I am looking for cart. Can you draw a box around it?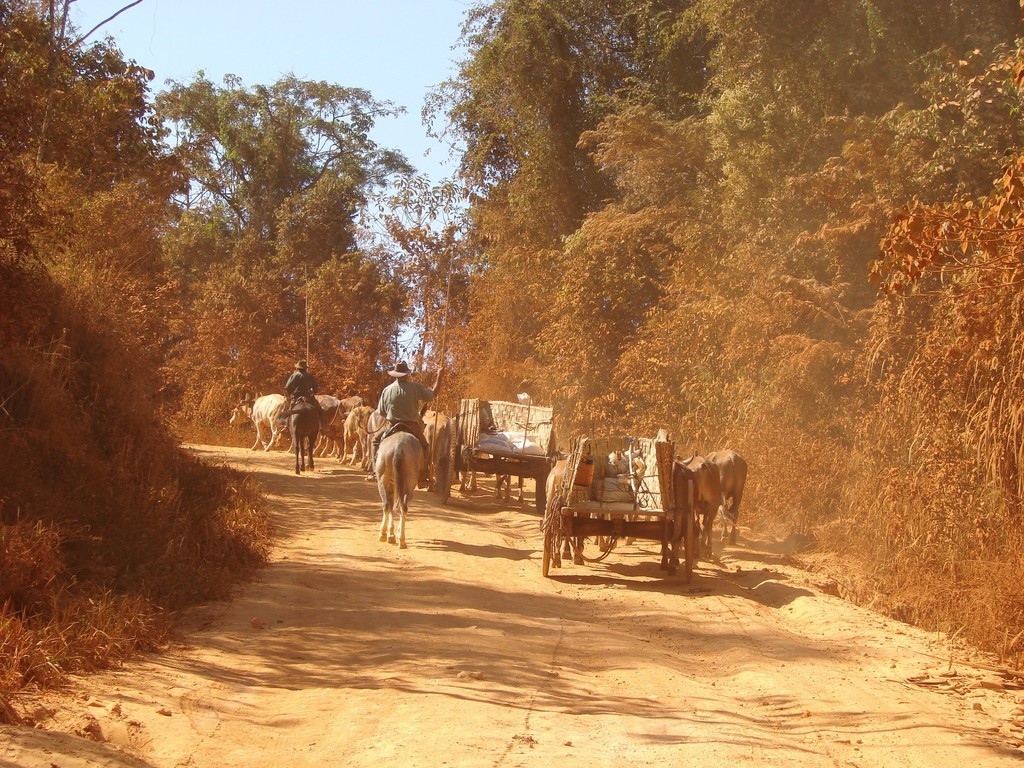
Sure, the bounding box is [left=433, top=393, right=564, bottom=509].
